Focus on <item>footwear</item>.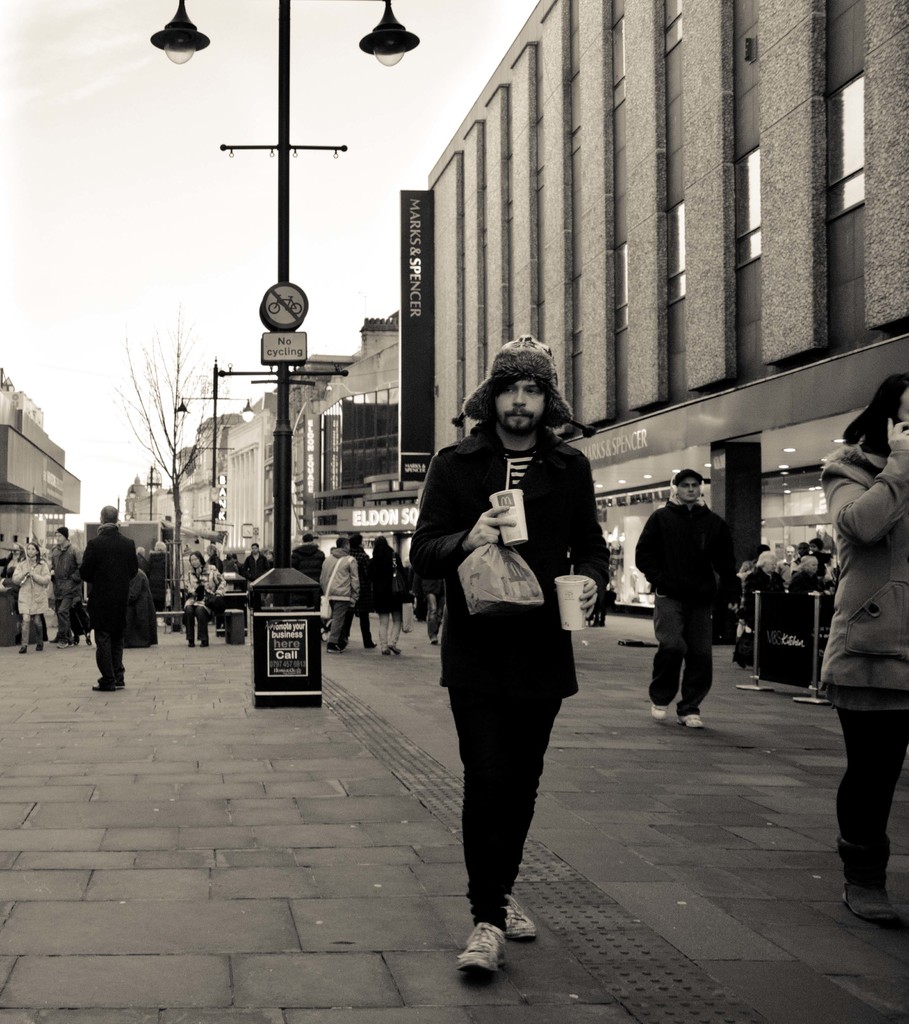
Focused at BBox(36, 646, 40, 651).
